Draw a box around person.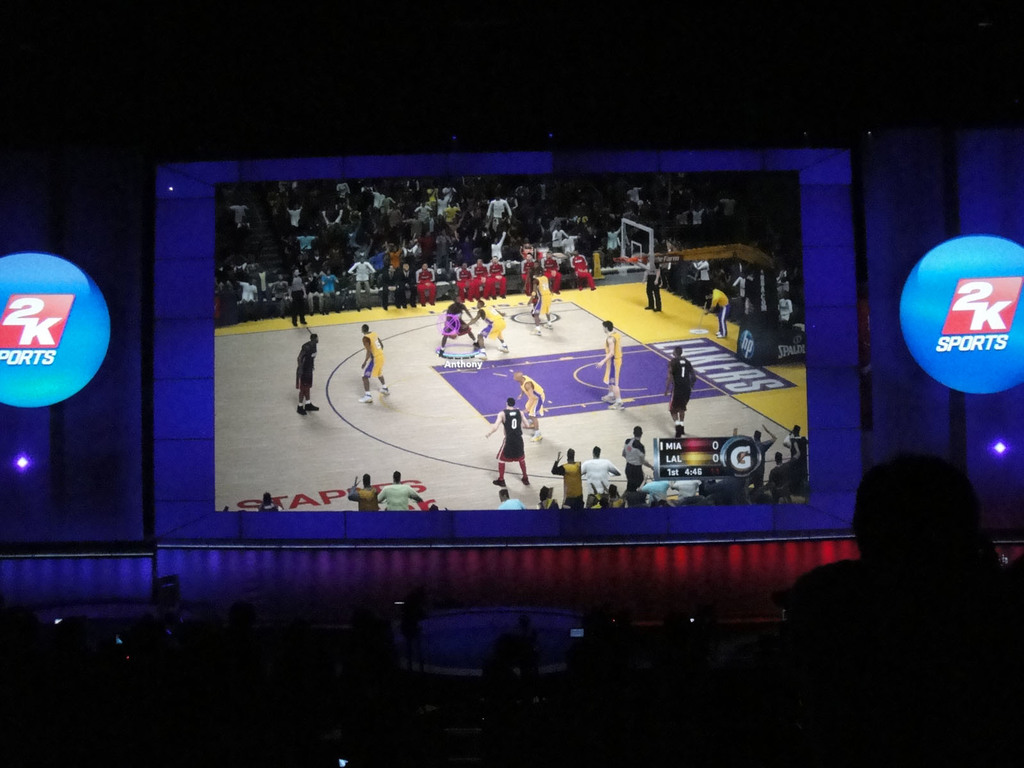
[648, 254, 666, 310].
